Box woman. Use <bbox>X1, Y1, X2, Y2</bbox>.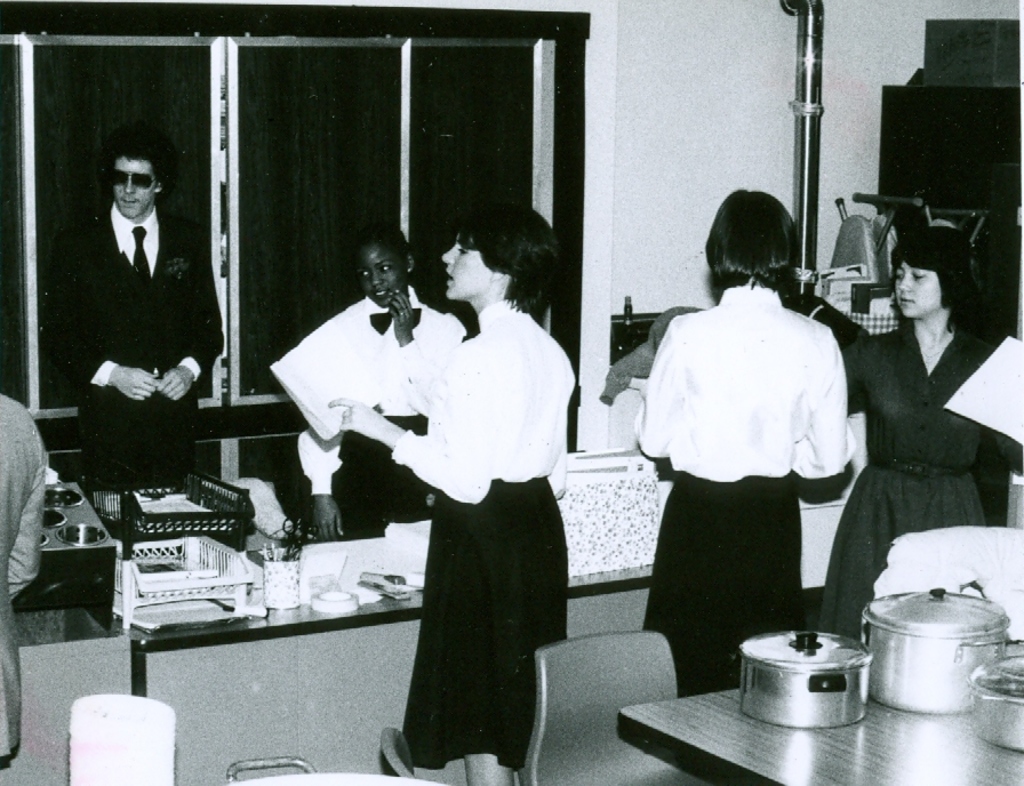
<bbox>326, 208, 574, 785</bbox>.
